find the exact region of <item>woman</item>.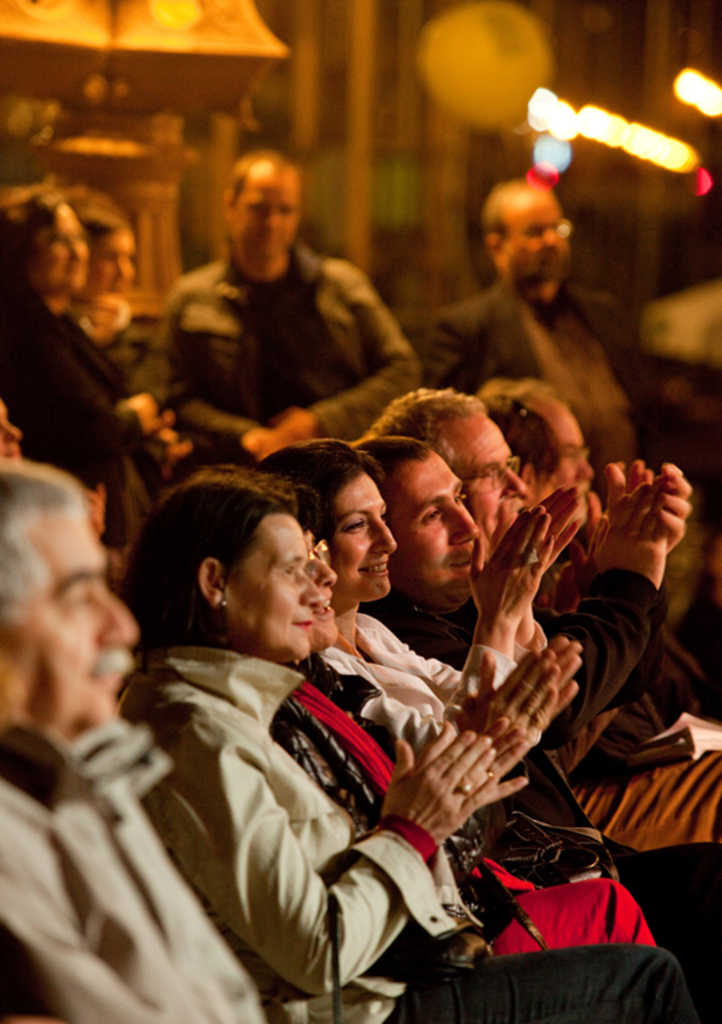
Exact region: x1=263 y1=434 x2=721 y2=953.
